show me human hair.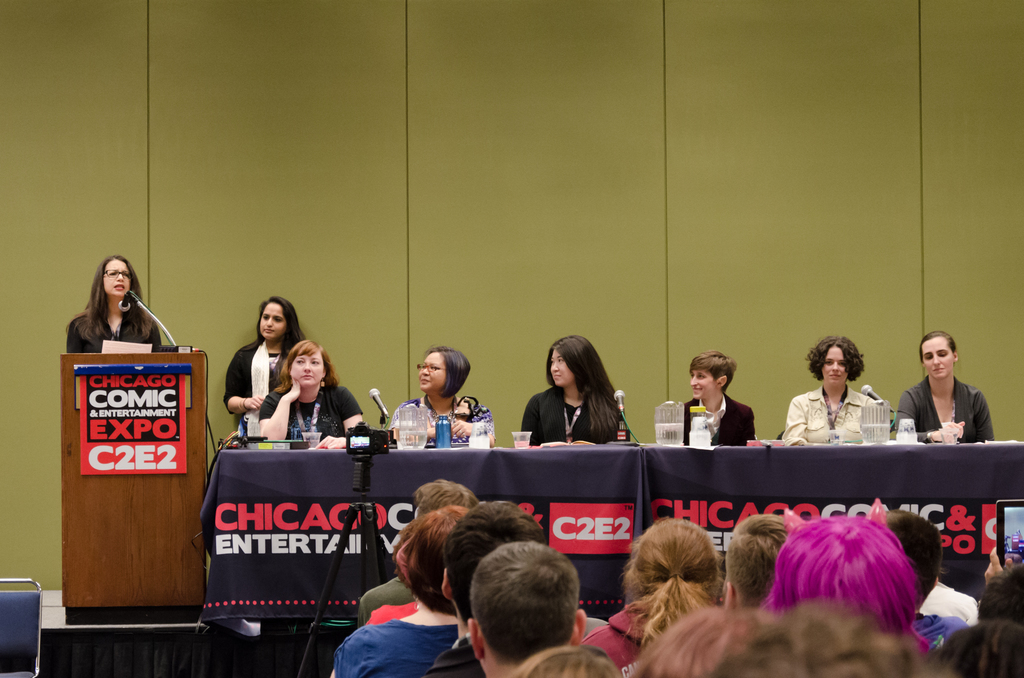
human hair is here: region(414, 483, 483, 519).
